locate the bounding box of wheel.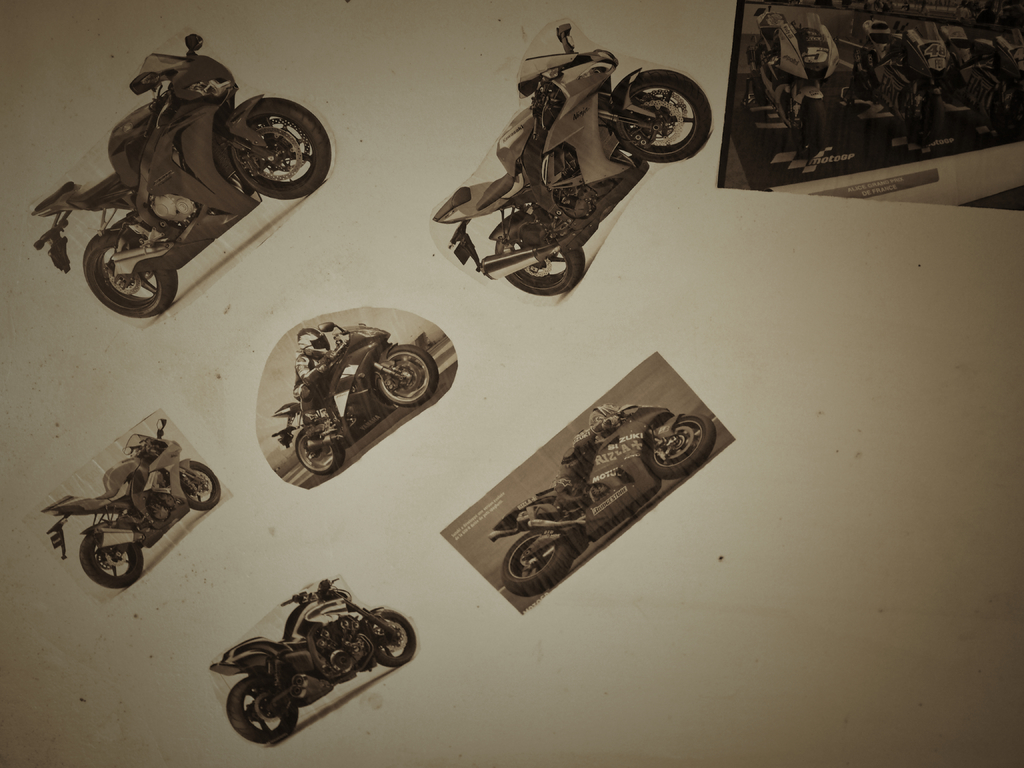
Bounding box: (495,244,579,296).
